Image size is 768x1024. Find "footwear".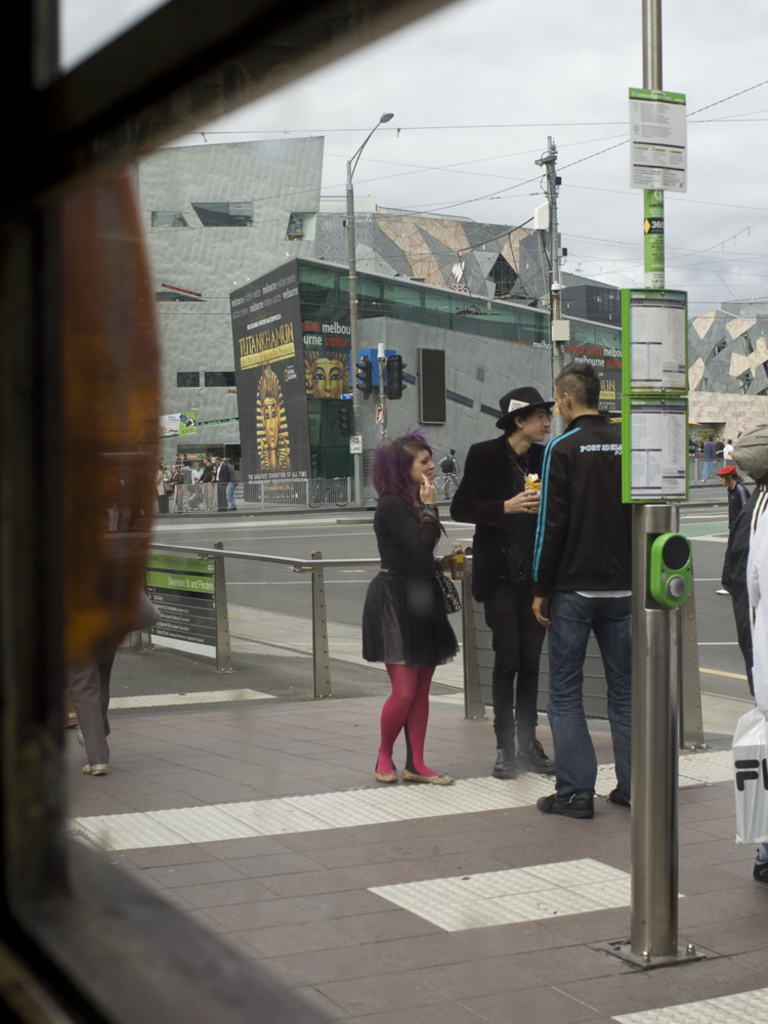
(81,759,111,769).
